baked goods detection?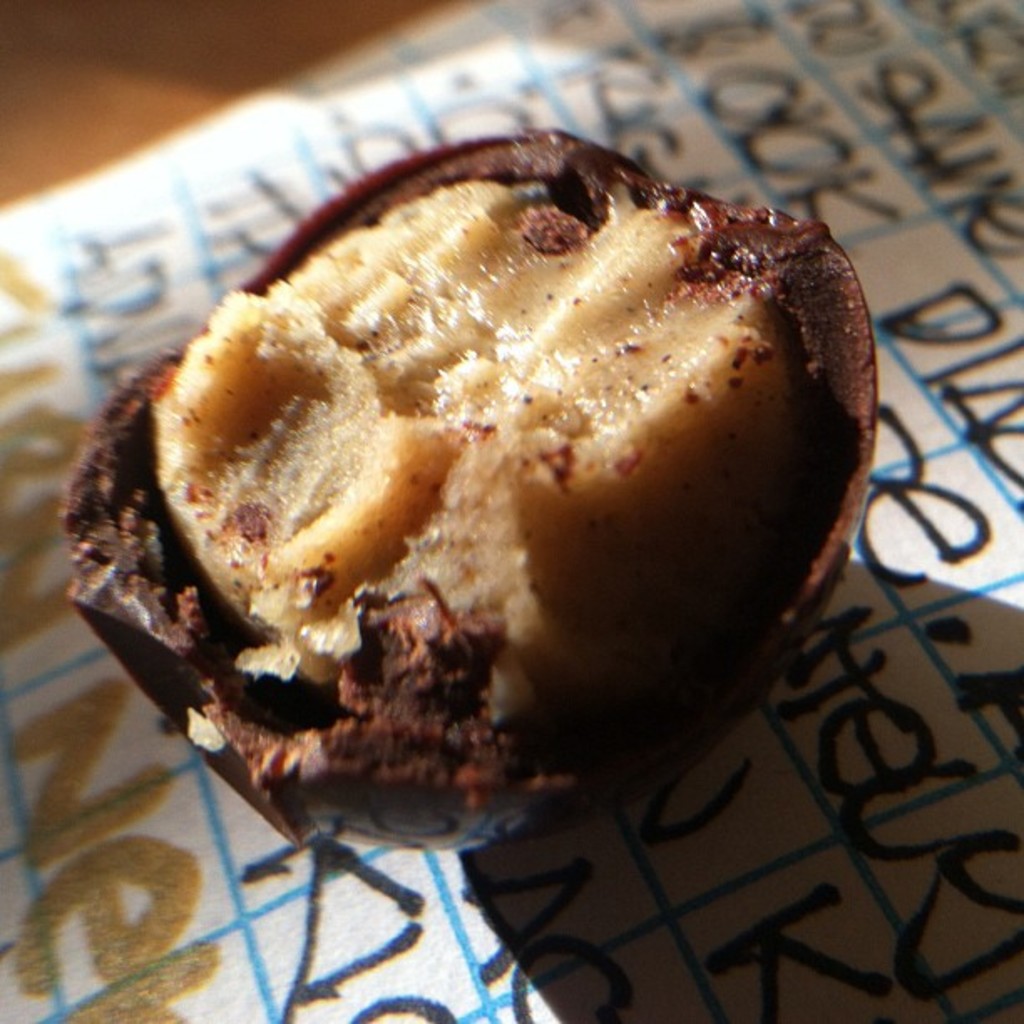
bbox(55, 127, 885, 863)
